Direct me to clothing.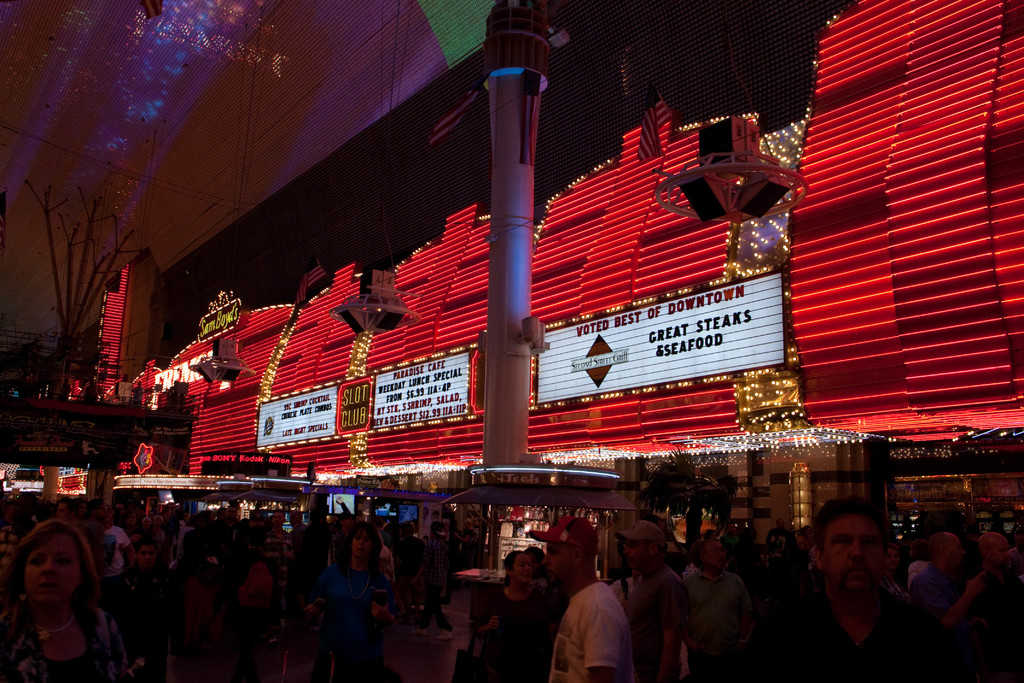
Direction: {"x1": 467, "y1": 579, "x2": 557, "y2": 671}.
